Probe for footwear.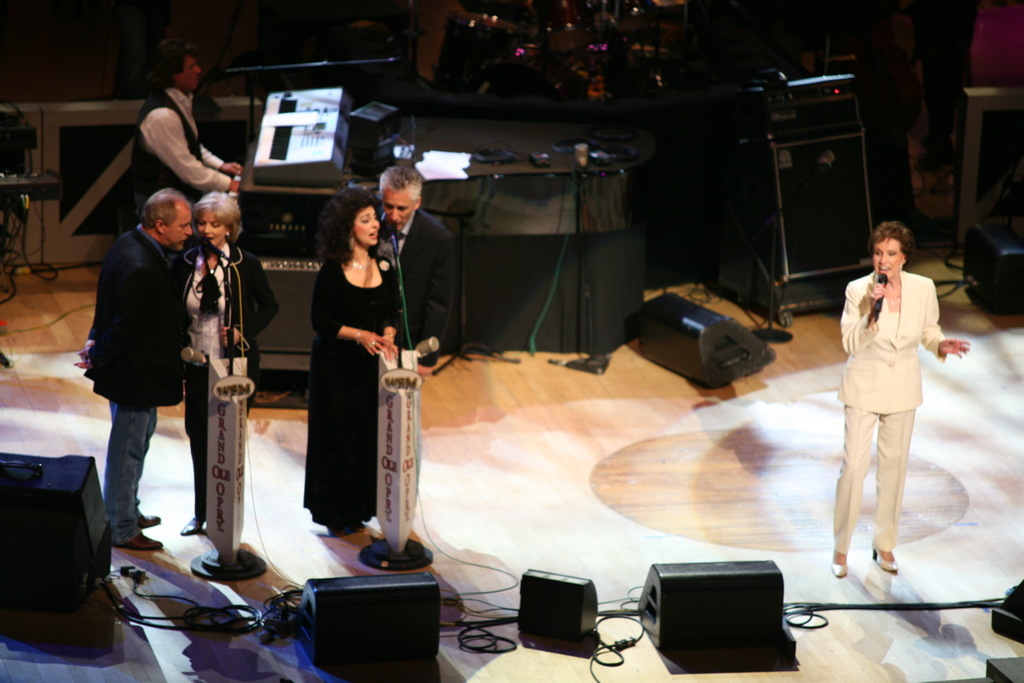
Probe result: (x1=349, y1=515, x2=365, y2=534).
